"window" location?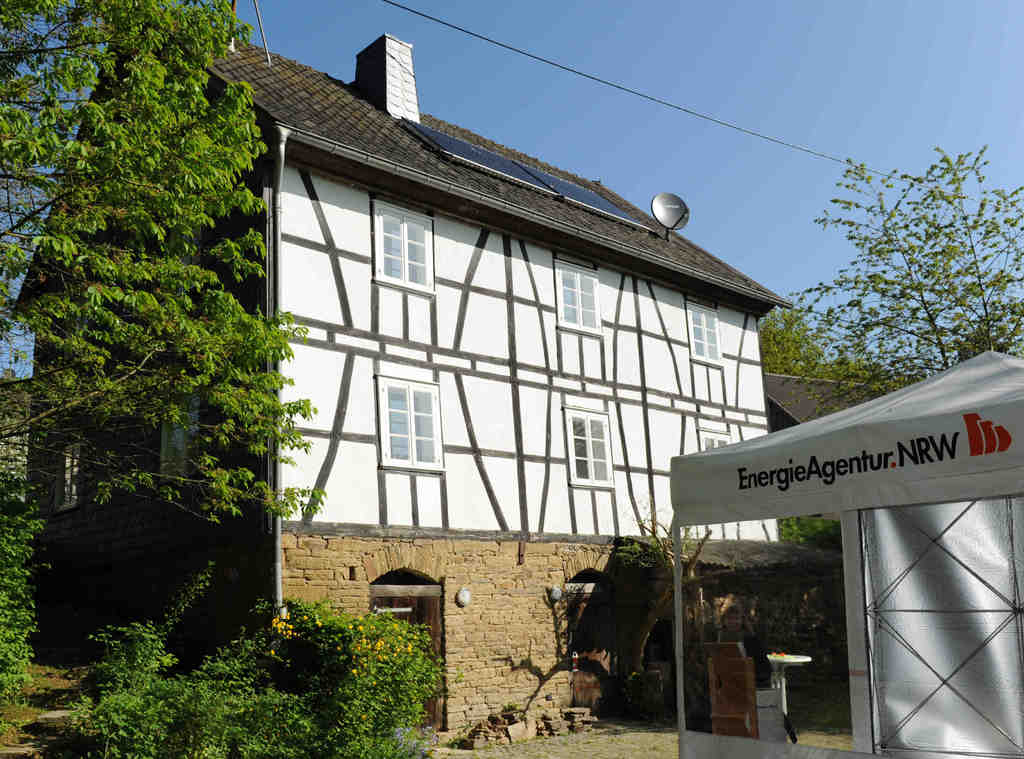
[685,299,724,369]
